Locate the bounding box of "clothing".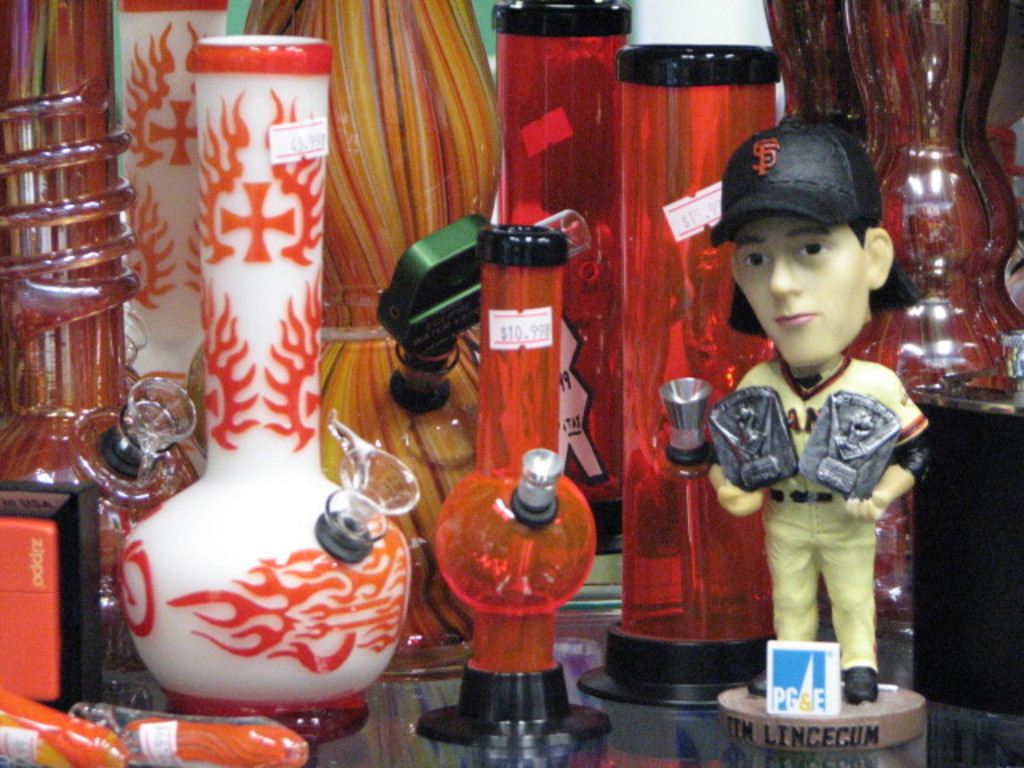
Bounding box: x1=725 y1=323 x2=914 y2=672.
